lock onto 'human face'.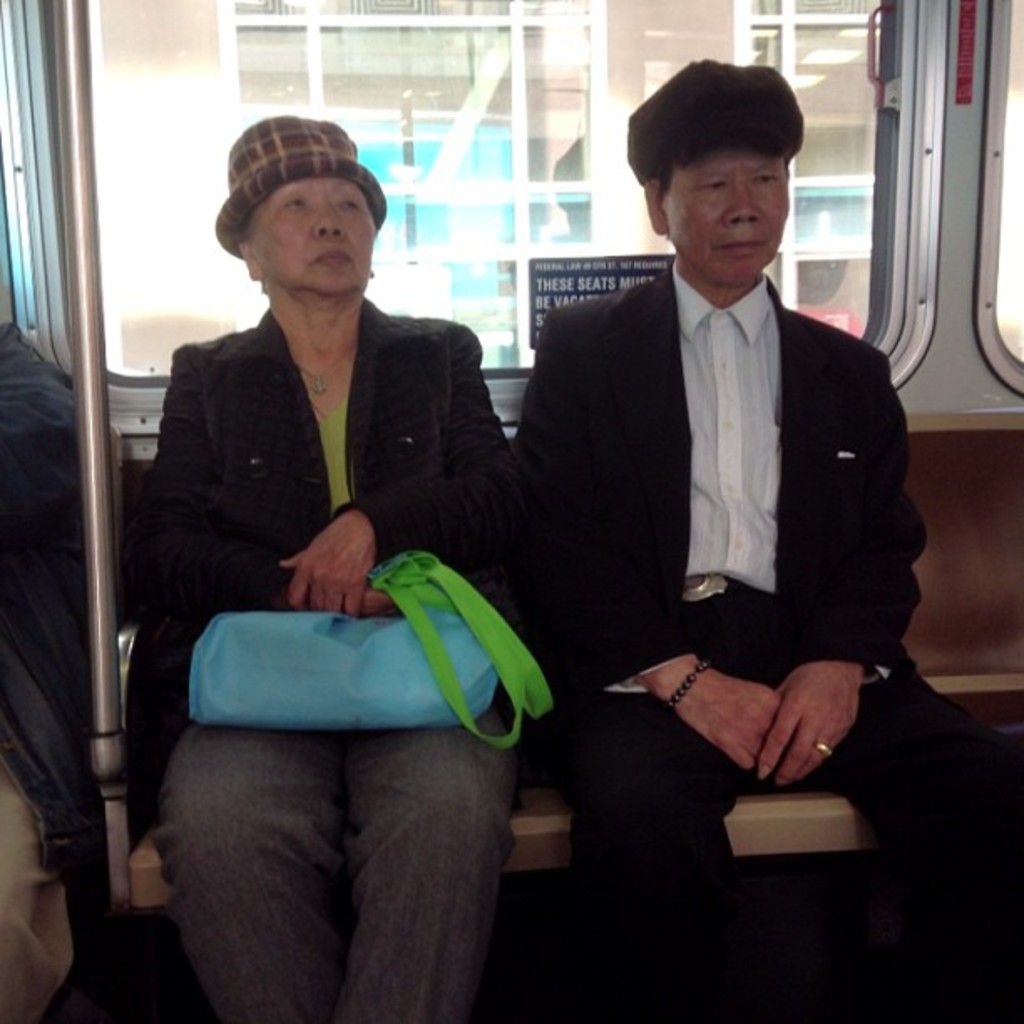
Locked: [left=248, top=179, right=383, bottom=305].
